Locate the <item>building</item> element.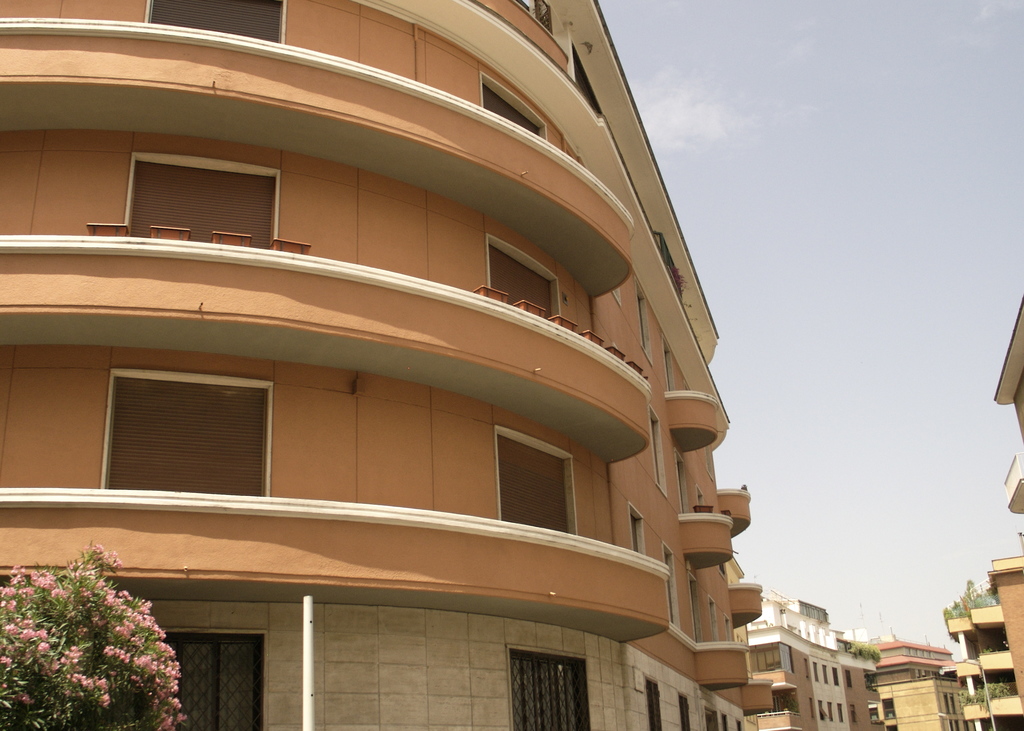
Element bbox: region(876, 677, 973, 730).
